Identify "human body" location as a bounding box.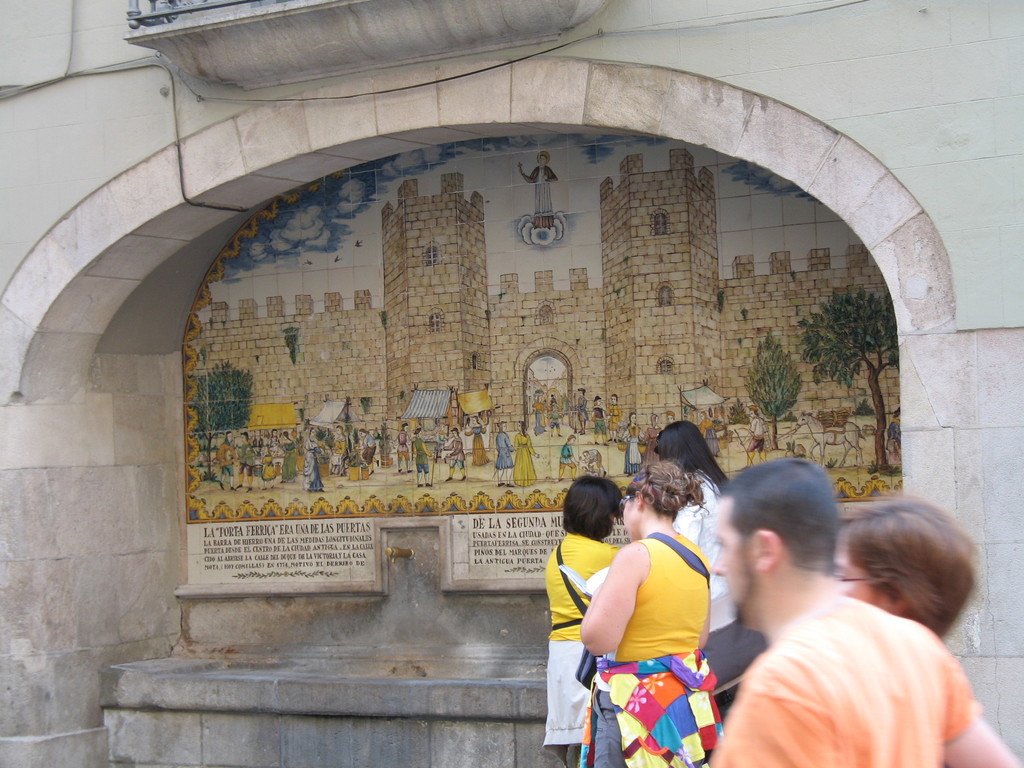
[left=301, top=424, right=325, bottom=492].
